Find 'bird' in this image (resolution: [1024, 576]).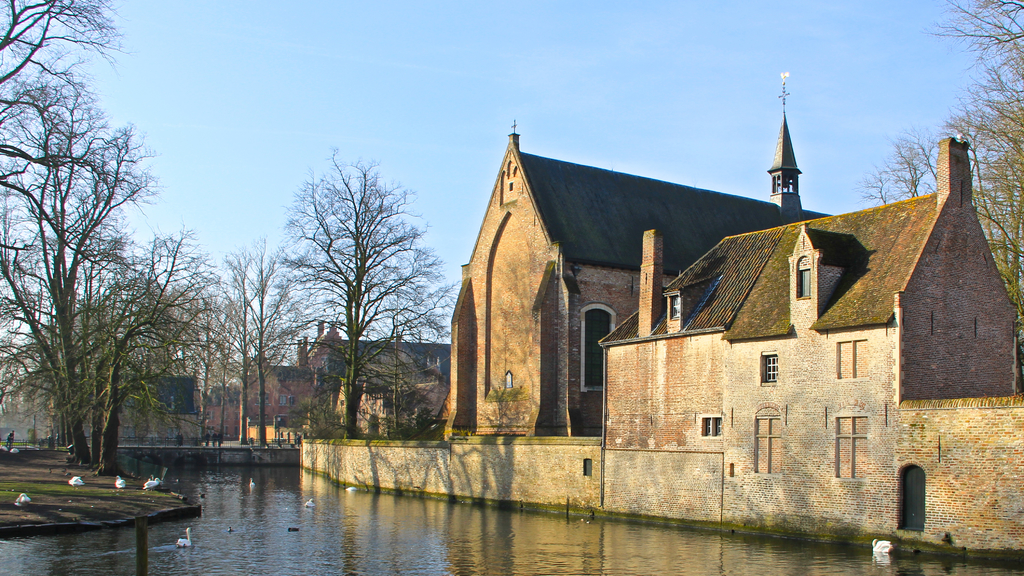
box(871, 540, 894, 549).
